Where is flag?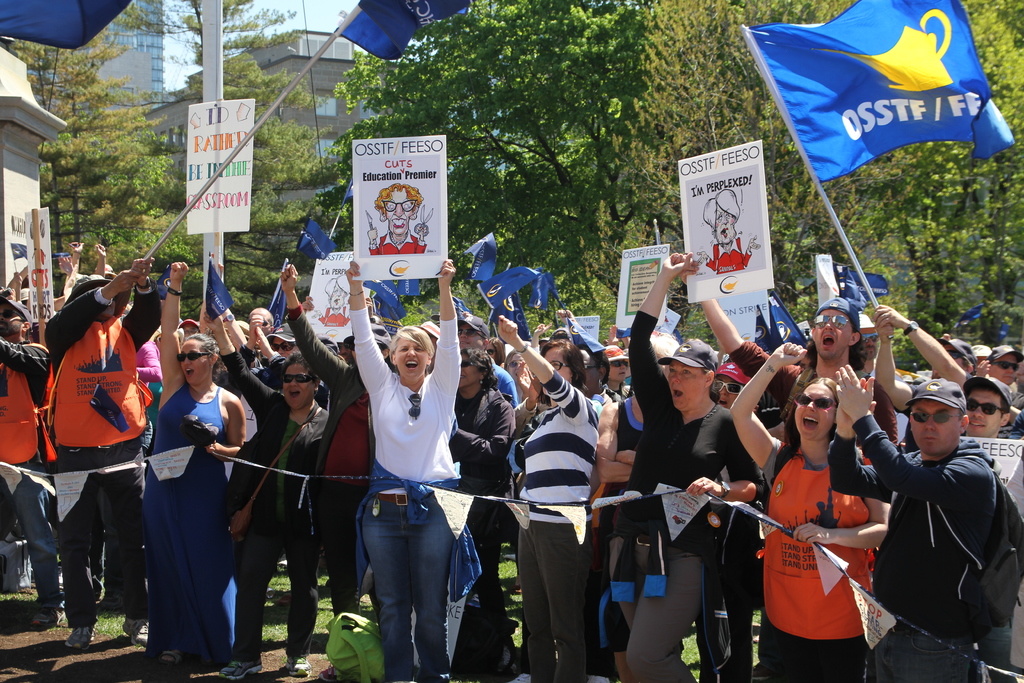
(left=755, top=0, right=995, bottom=213).
